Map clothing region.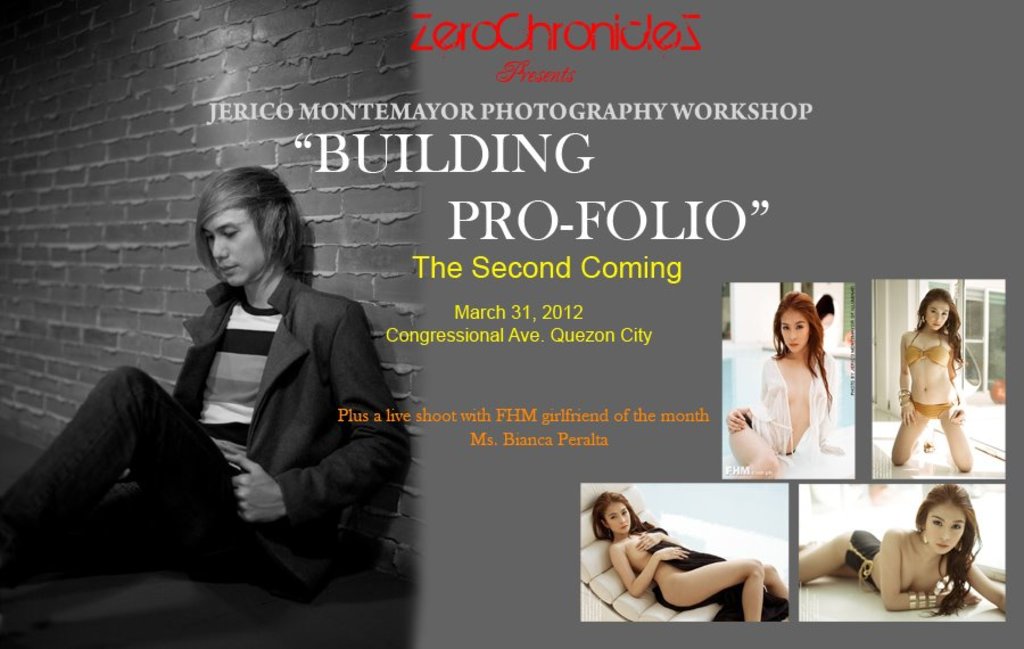
Mapped to x1=0 y1=266 x2=410 y2=592.
